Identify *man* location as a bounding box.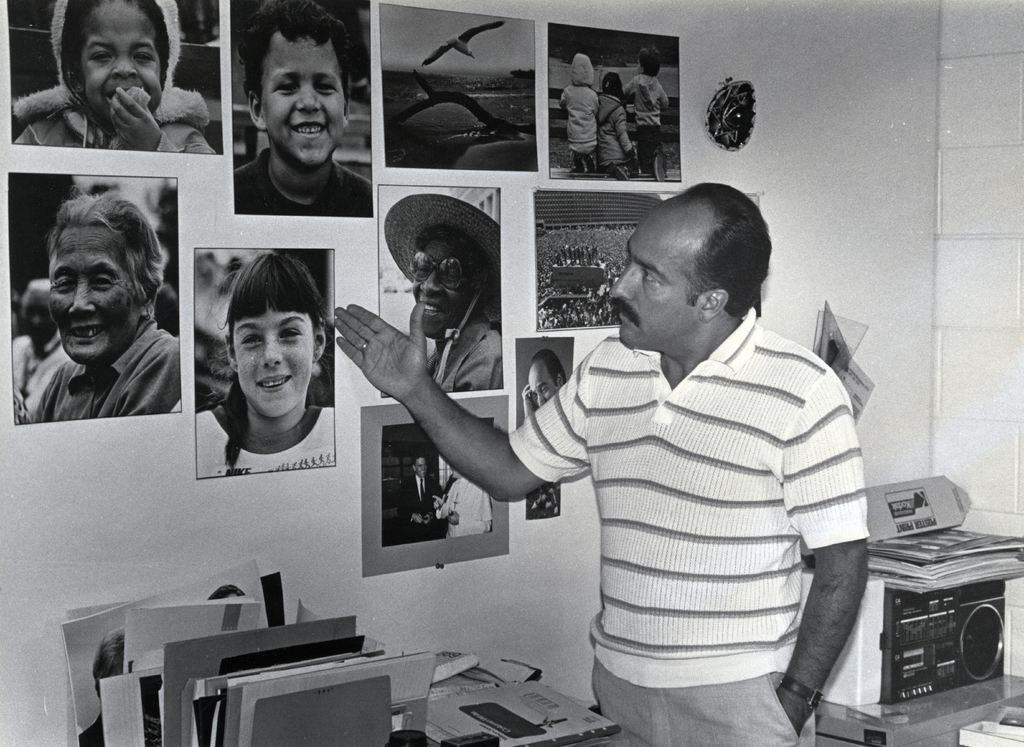
bbox(400, 452, 441, 541).
